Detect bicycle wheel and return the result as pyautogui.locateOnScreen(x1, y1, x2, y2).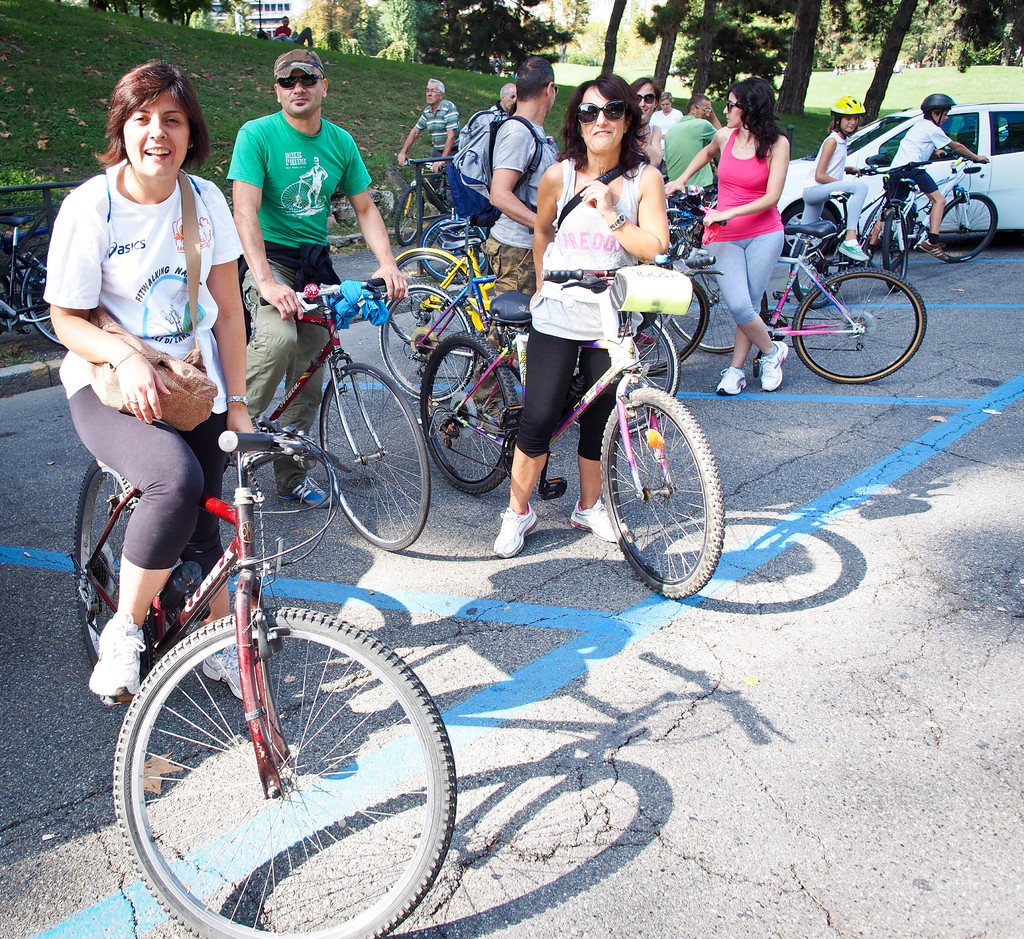
pyautogui.locateOnScreen(572, 317, 677, 443).
